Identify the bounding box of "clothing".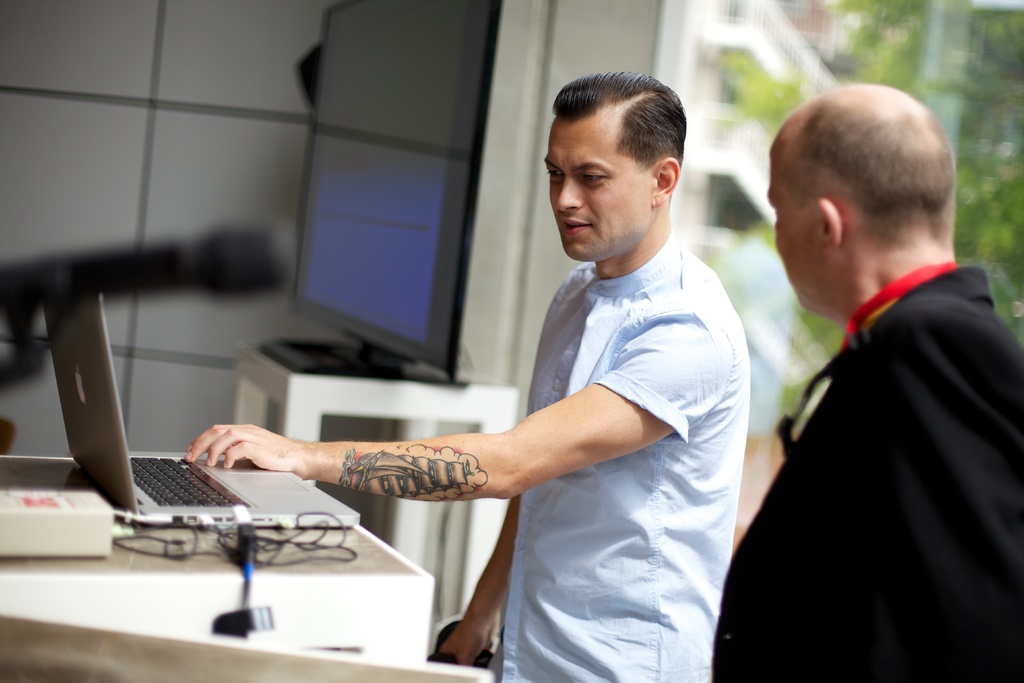
732 188 1009 682.
